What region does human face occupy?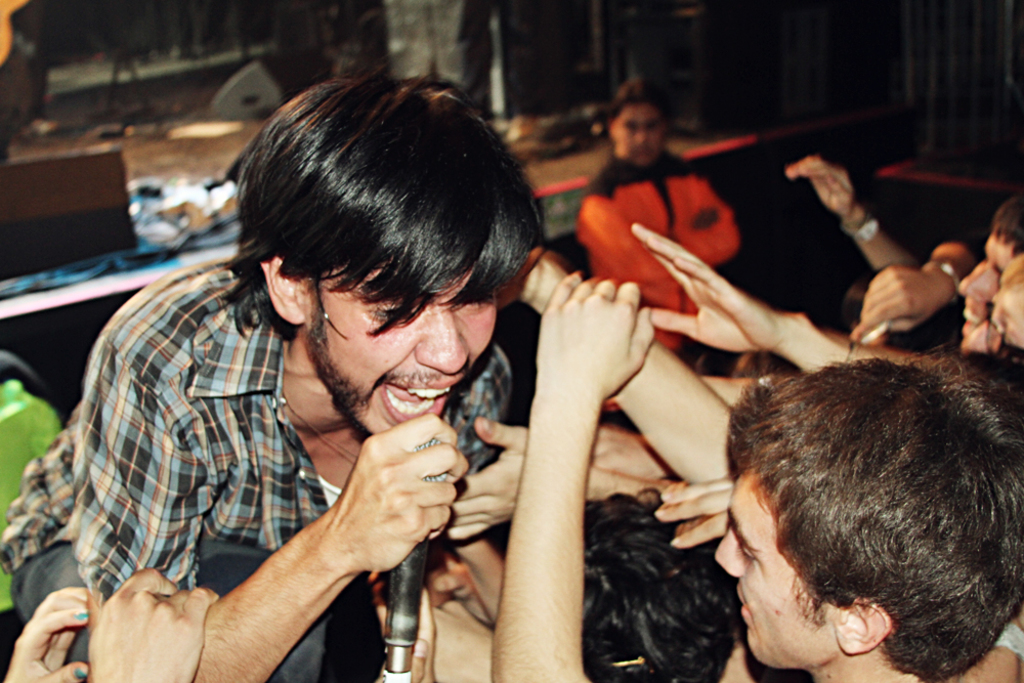
(305, 247, 492, 441).
